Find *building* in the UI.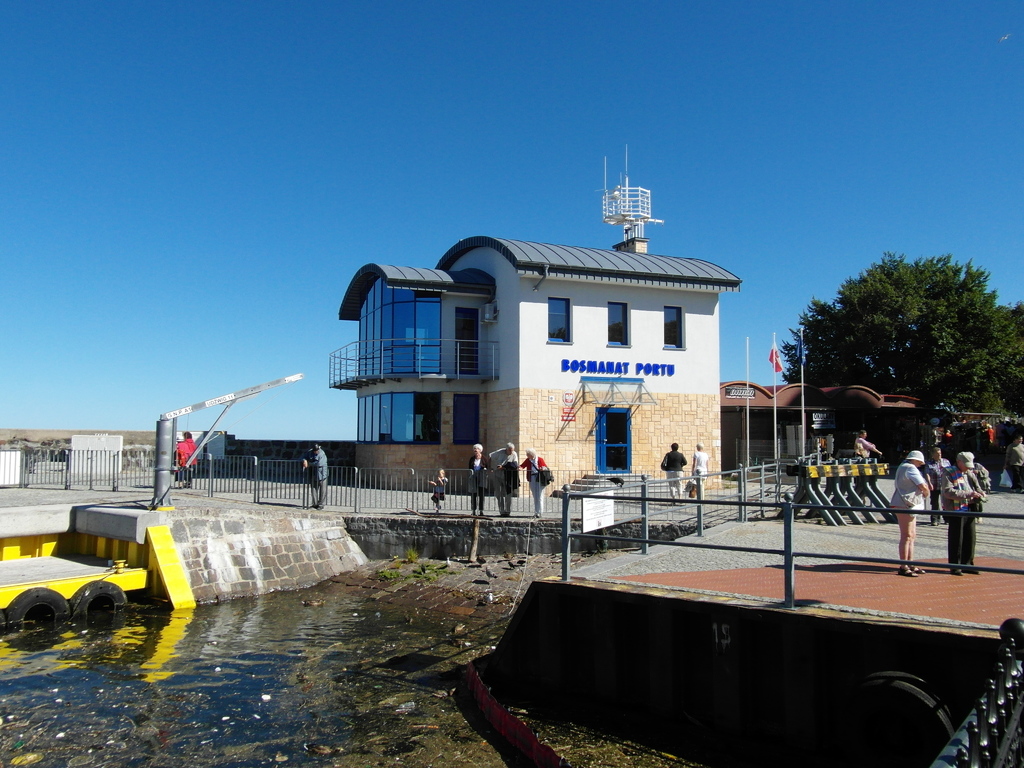
UI element at box(330, 143, 740, 497).
